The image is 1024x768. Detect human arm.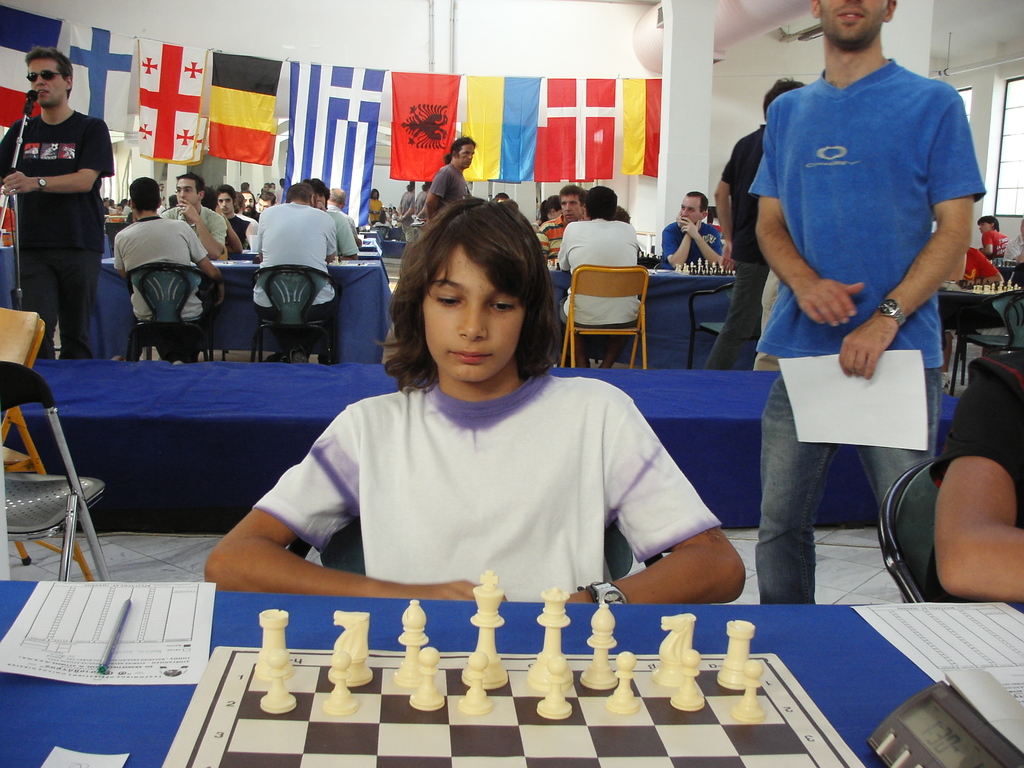
Detection: <region>1, 121, 116, 194</region>.
